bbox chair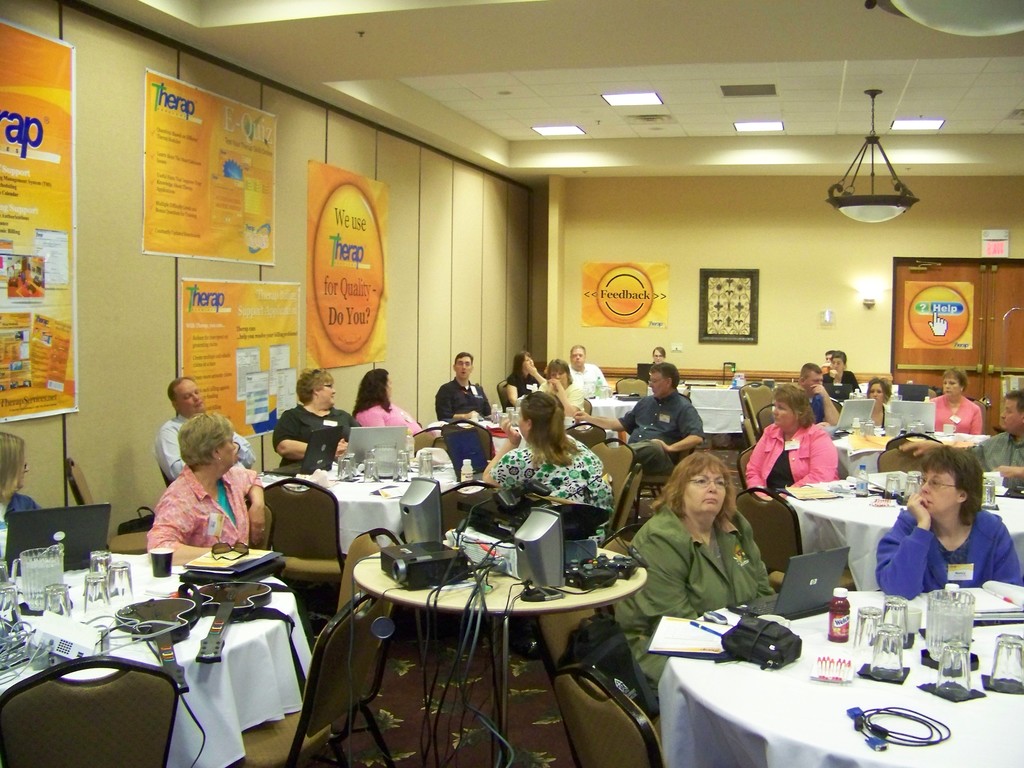
rect(204, 596, 383, 767)
